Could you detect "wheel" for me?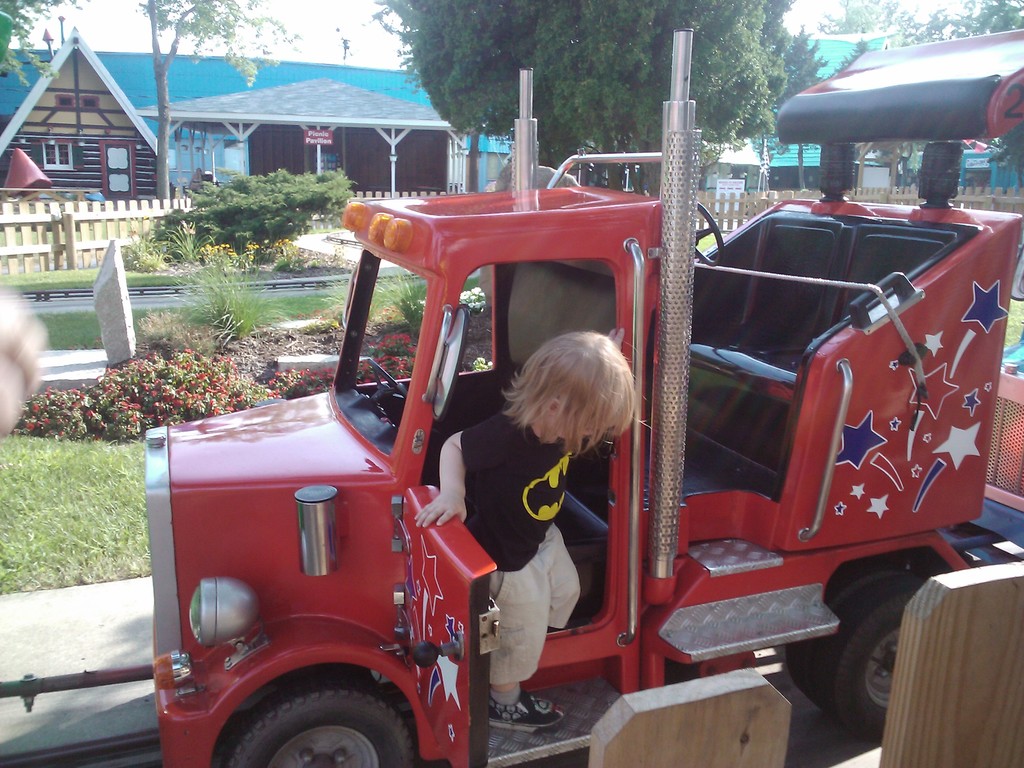
Detection result: pyautogui.locateOnScreen(367, 356, 409, 401).
